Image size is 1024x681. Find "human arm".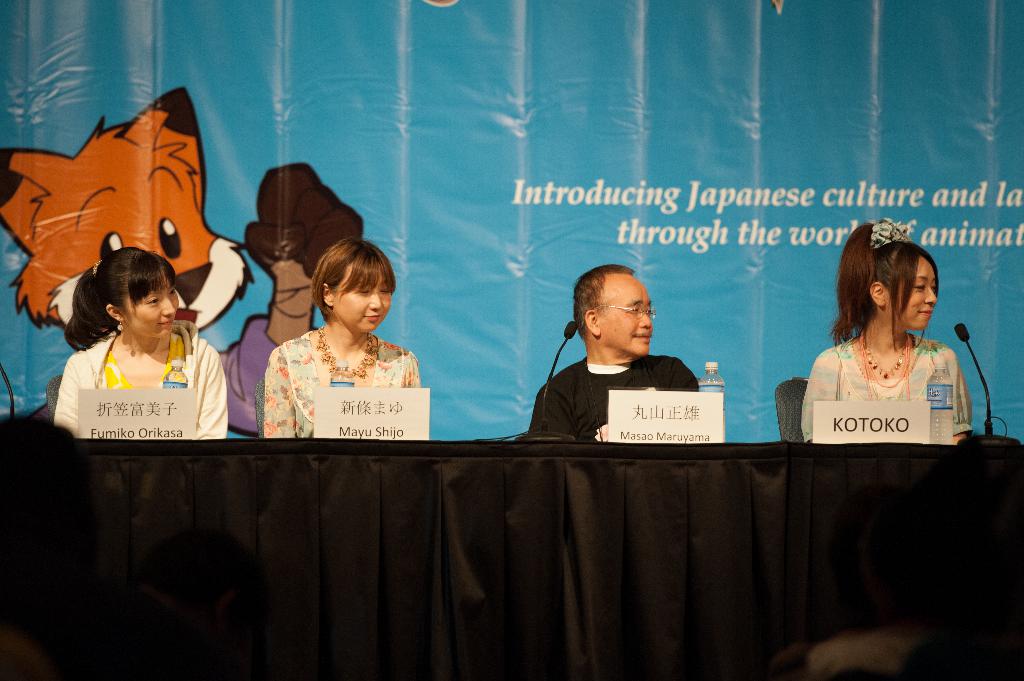
<region>189, 355, 238, 451</region>.
